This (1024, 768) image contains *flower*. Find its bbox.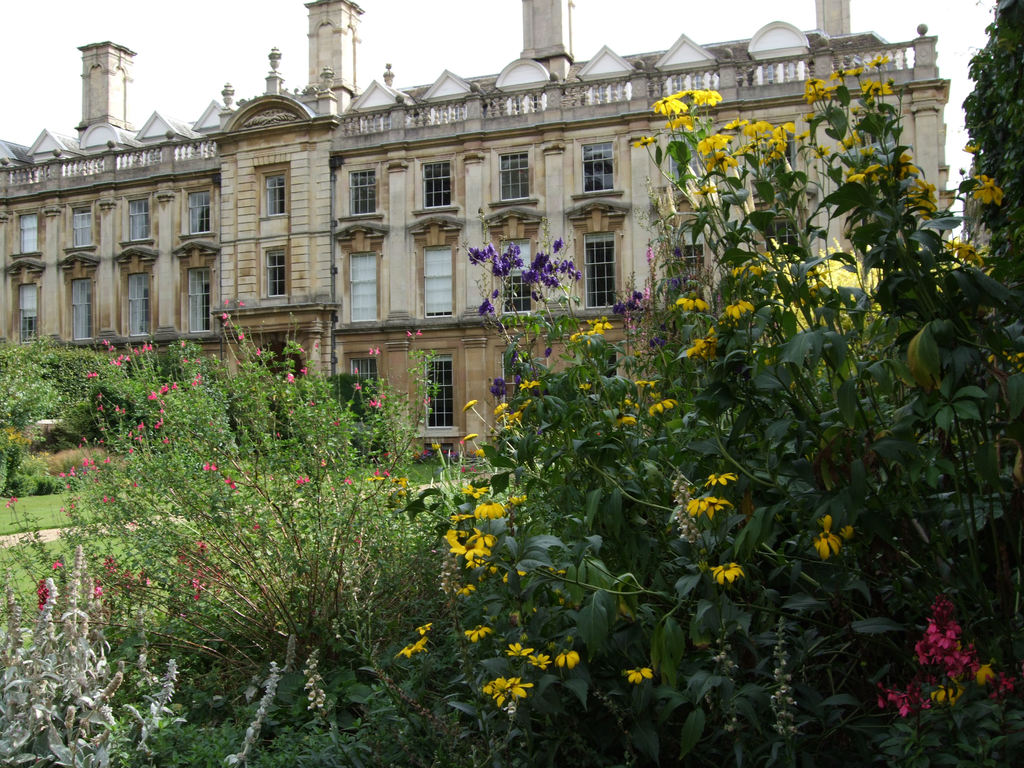
[974, 174, 1005, 206].
